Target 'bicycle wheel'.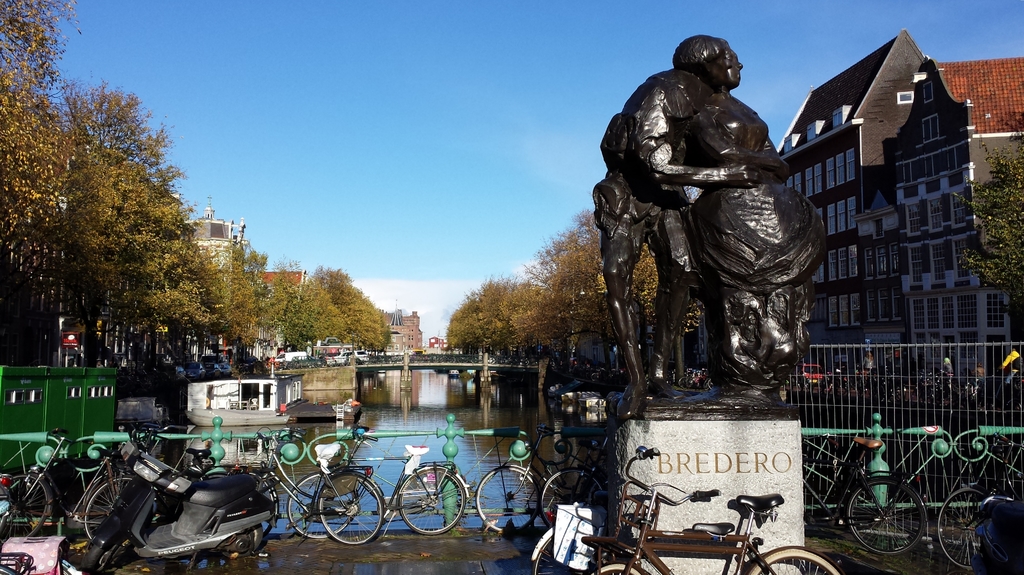
Target region: {"left": 536, "top": 469, "right": 603, "bottom": 526}.
